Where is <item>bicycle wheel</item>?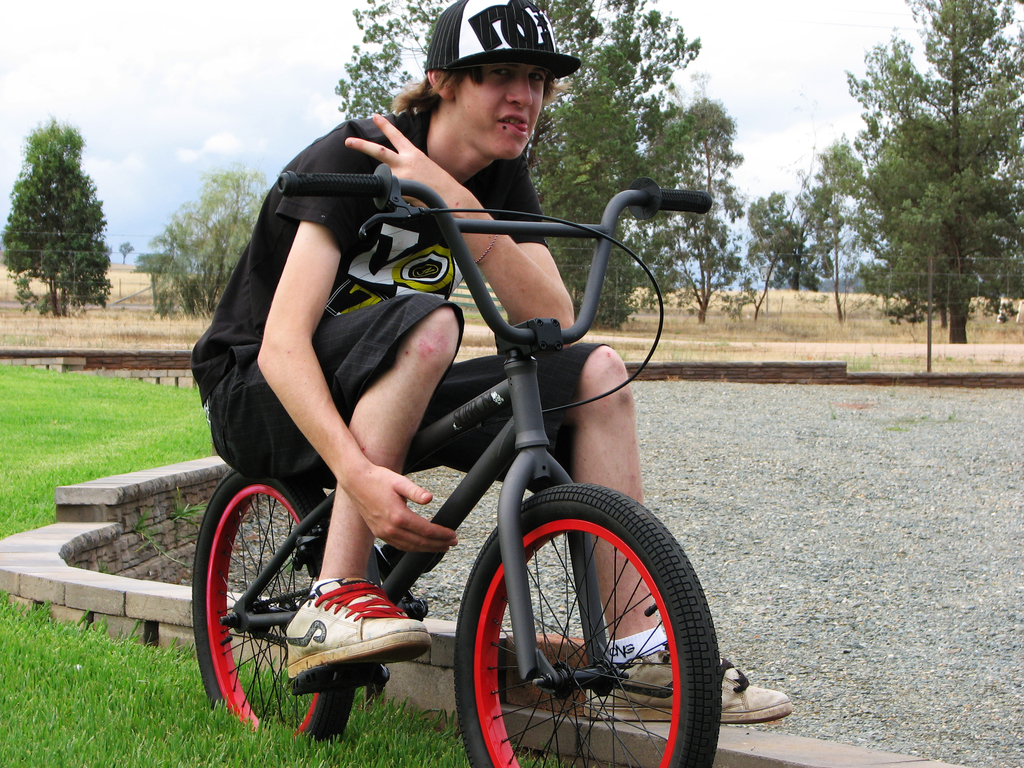
bbox=[191, 468, 359, 745].
